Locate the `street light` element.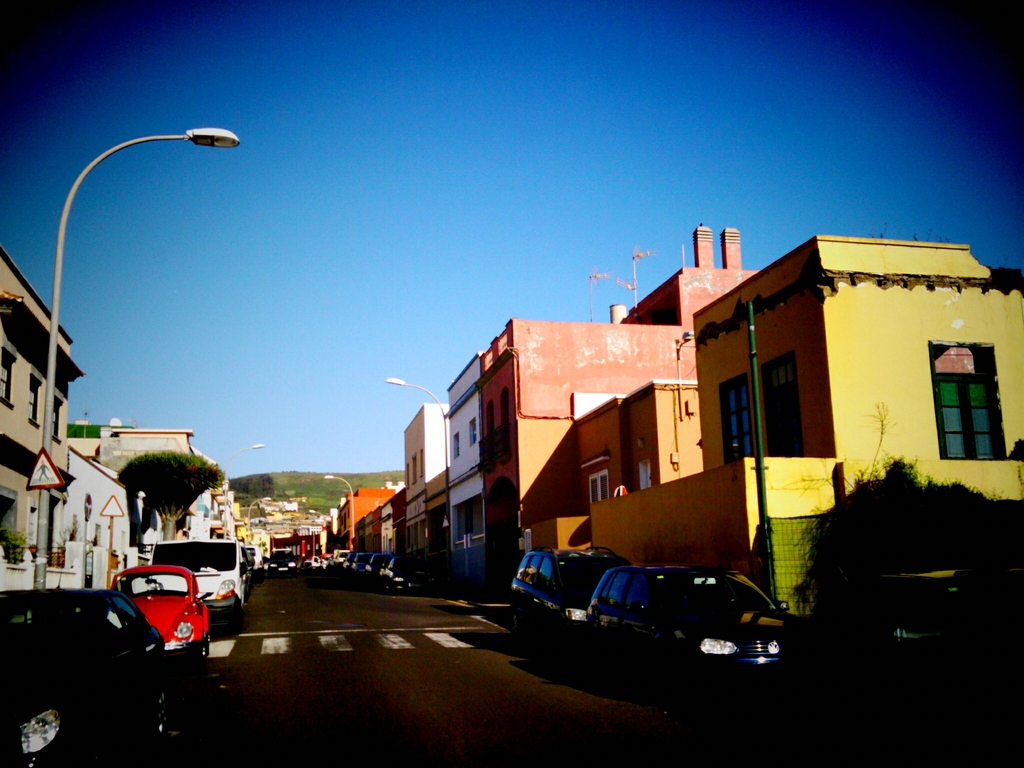
Element bbox: rect(246, 492, 278, 579).
